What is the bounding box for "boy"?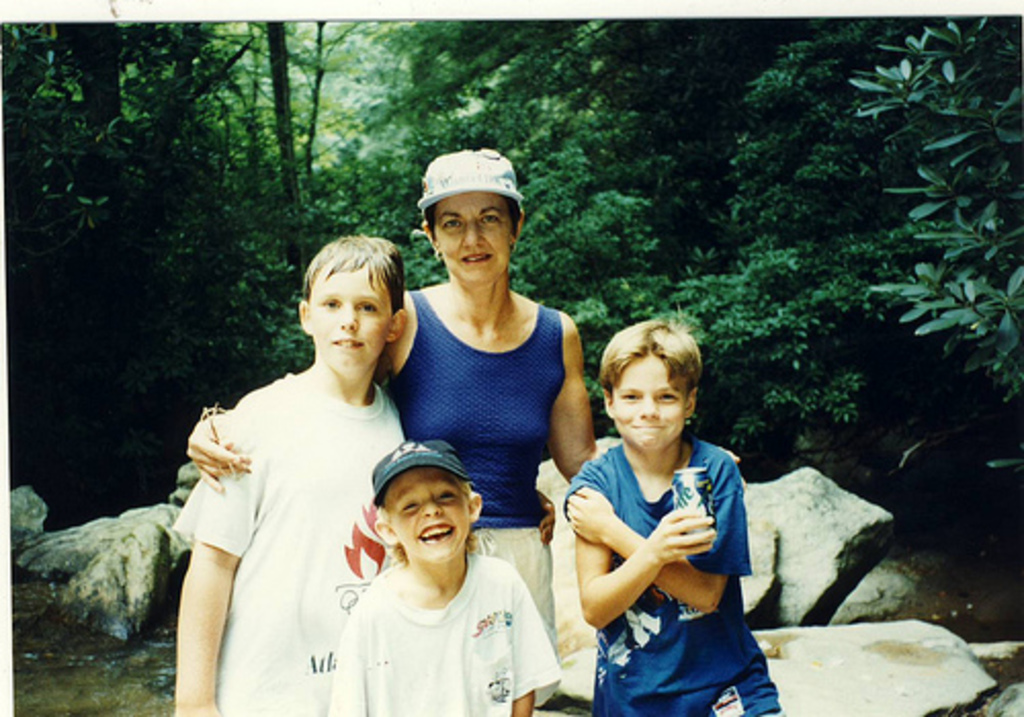
bbox=(330, 436, 559, 715).
